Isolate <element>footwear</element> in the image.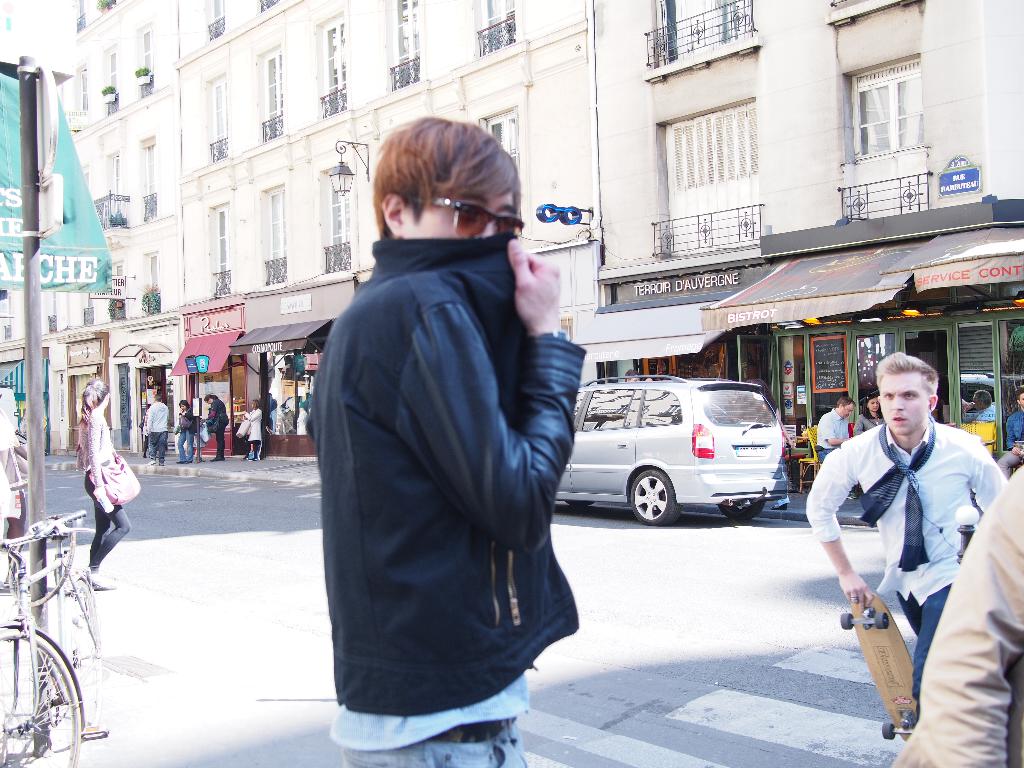
Isolated region: select_region(847, 492, 857, 499).
